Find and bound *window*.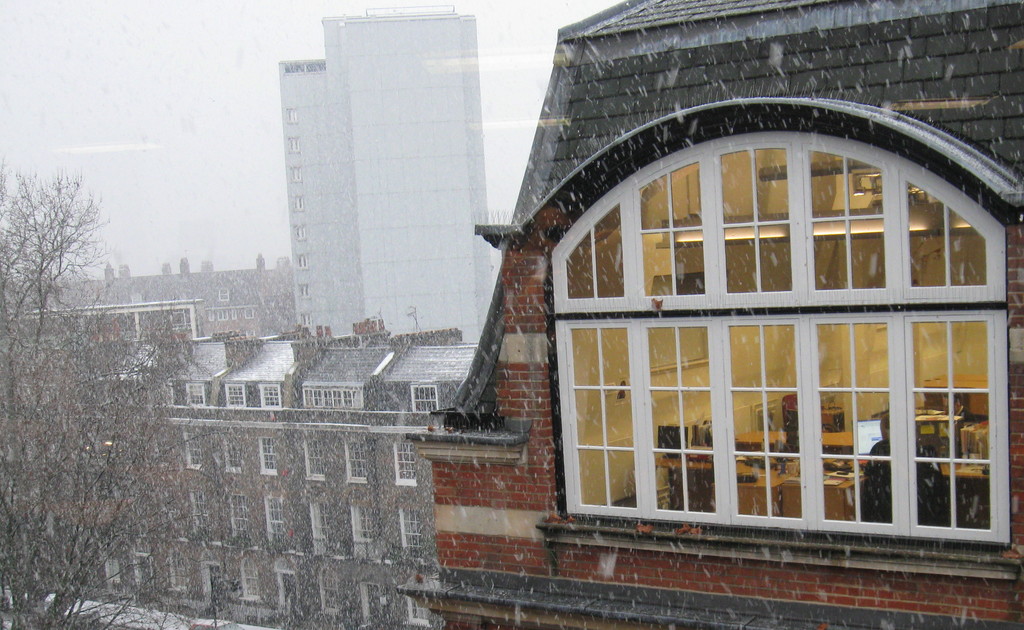
Bound: box=[183, 434, 202, 466].
